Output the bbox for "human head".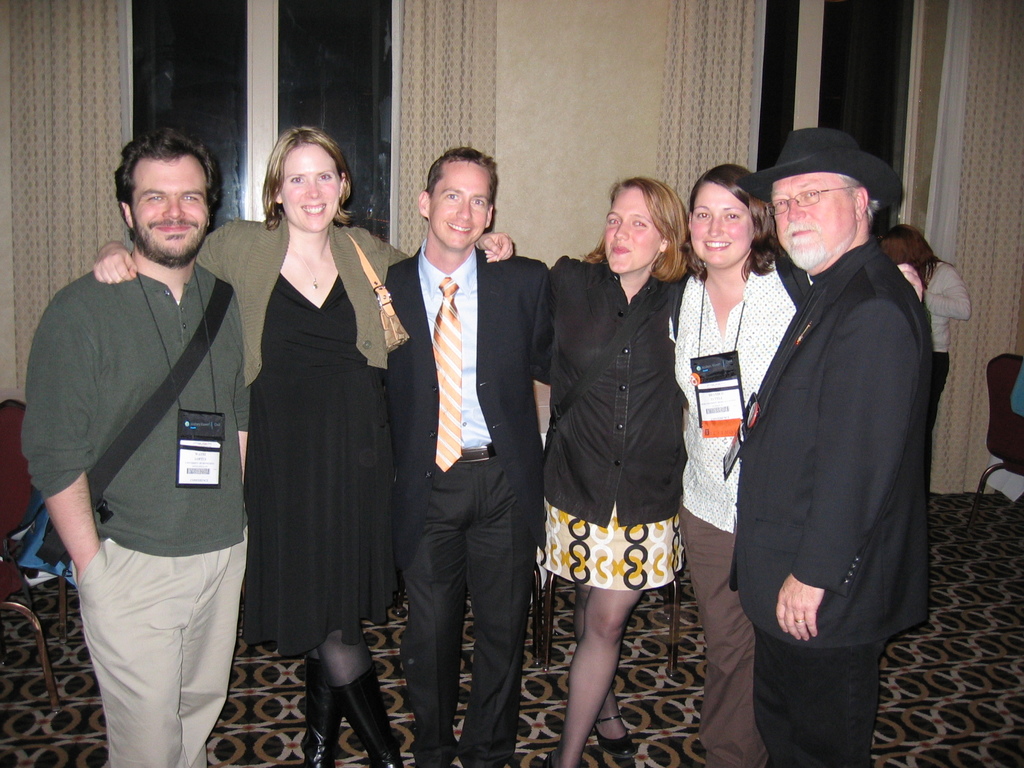
locate(422, 139, 495, 248).
